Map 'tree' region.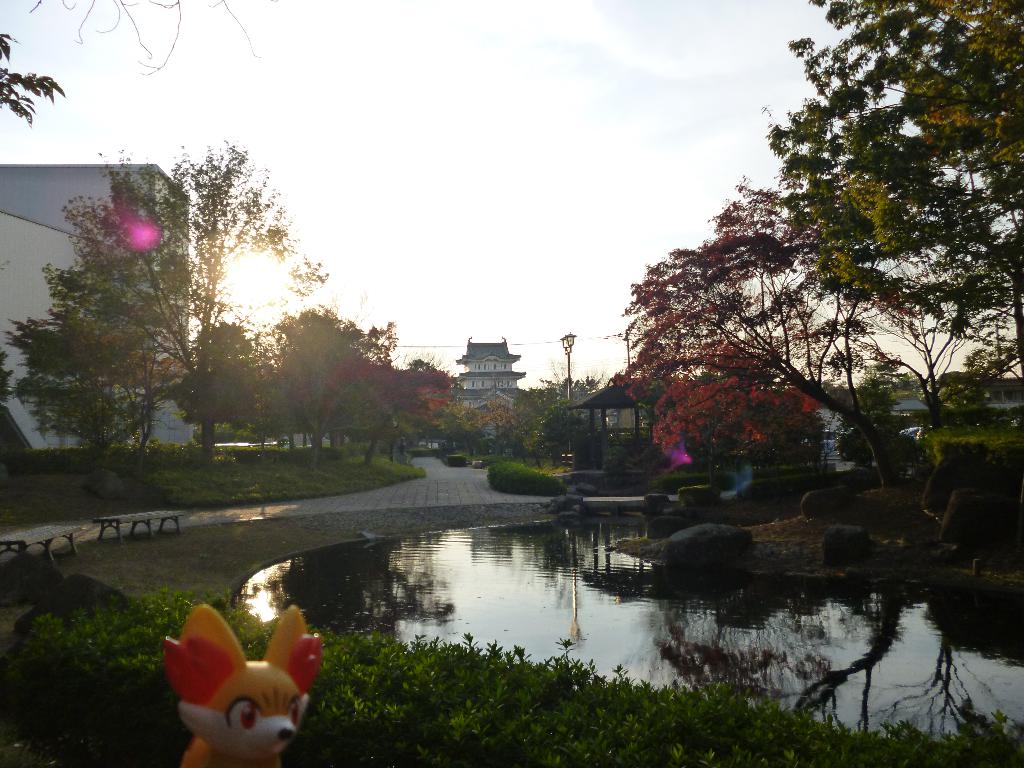
Mapped to 521 381 566 467.
